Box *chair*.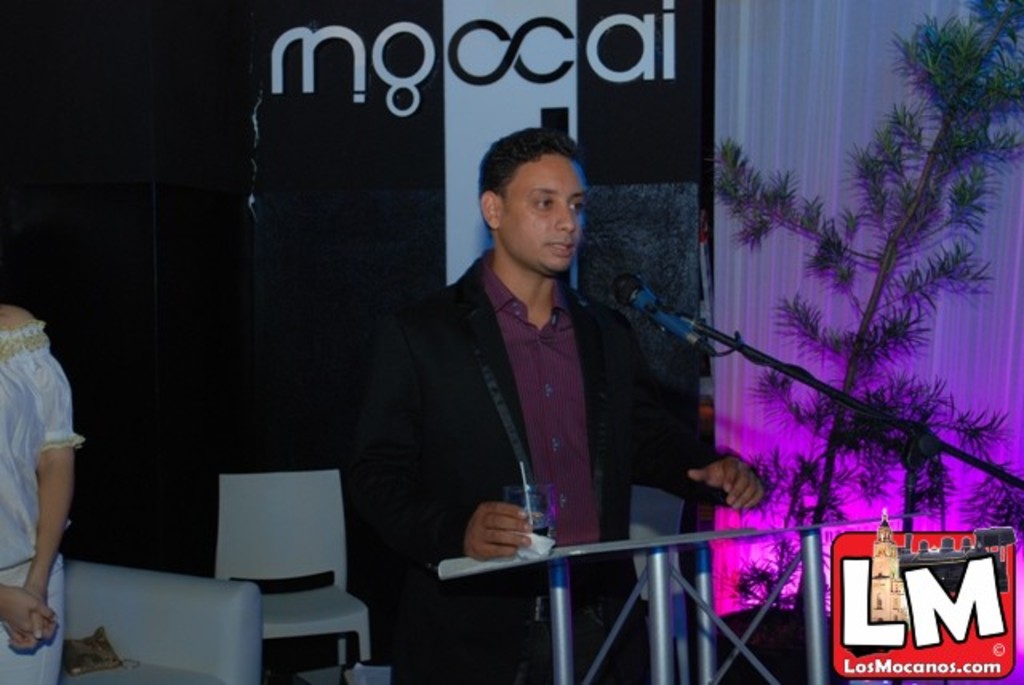
[left=216, top=471, right=363, bottom=671].
